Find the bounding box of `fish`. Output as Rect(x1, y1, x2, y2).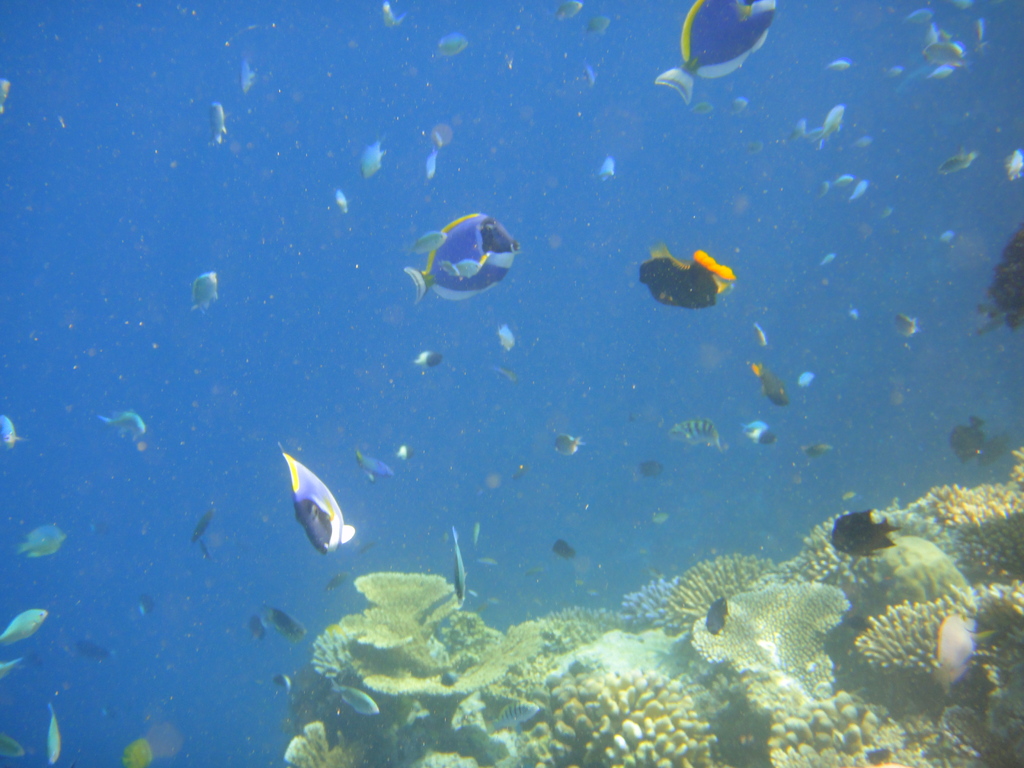
Rect(207, 100, 229, 149).
